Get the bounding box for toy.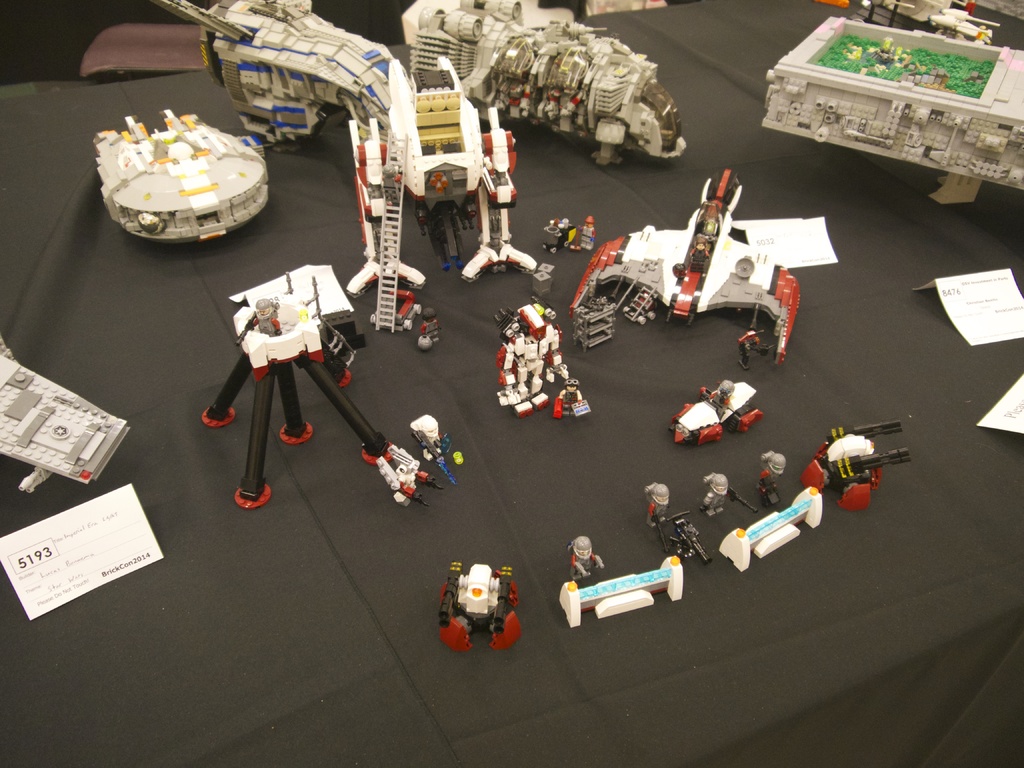
left=668, top=380, right=761, bottom=447.
